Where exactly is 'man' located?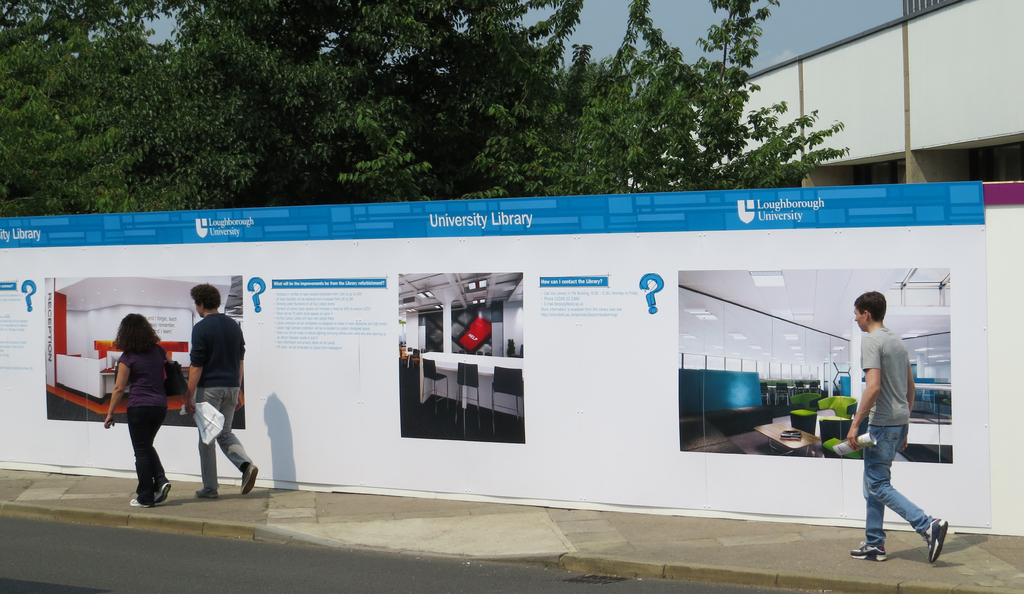
Its bounding box is 175/281/260/497.
